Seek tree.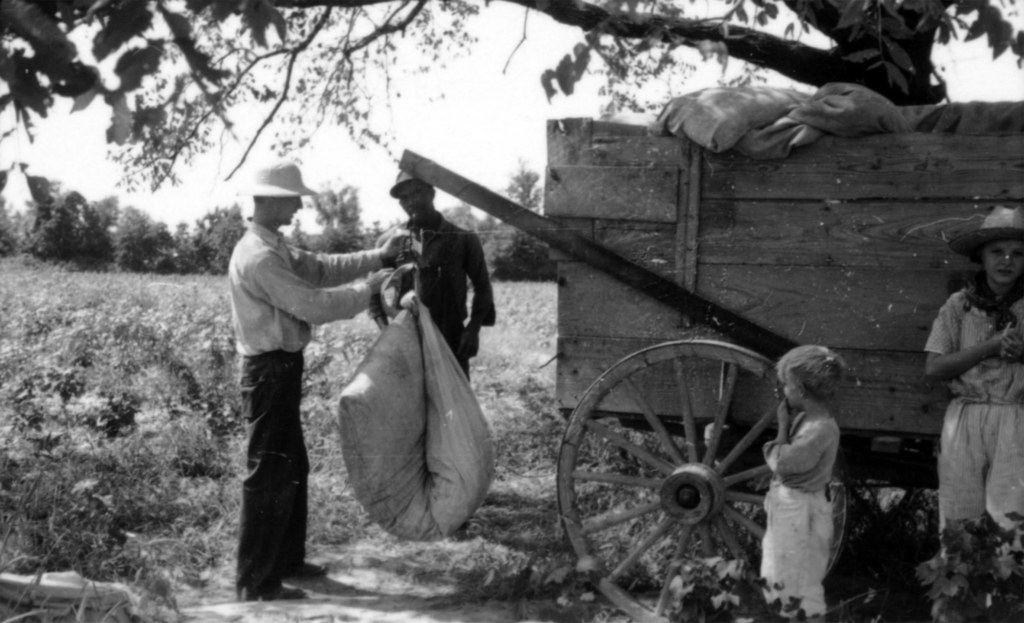
(left=499, top=165, right=554, bottom=277).
